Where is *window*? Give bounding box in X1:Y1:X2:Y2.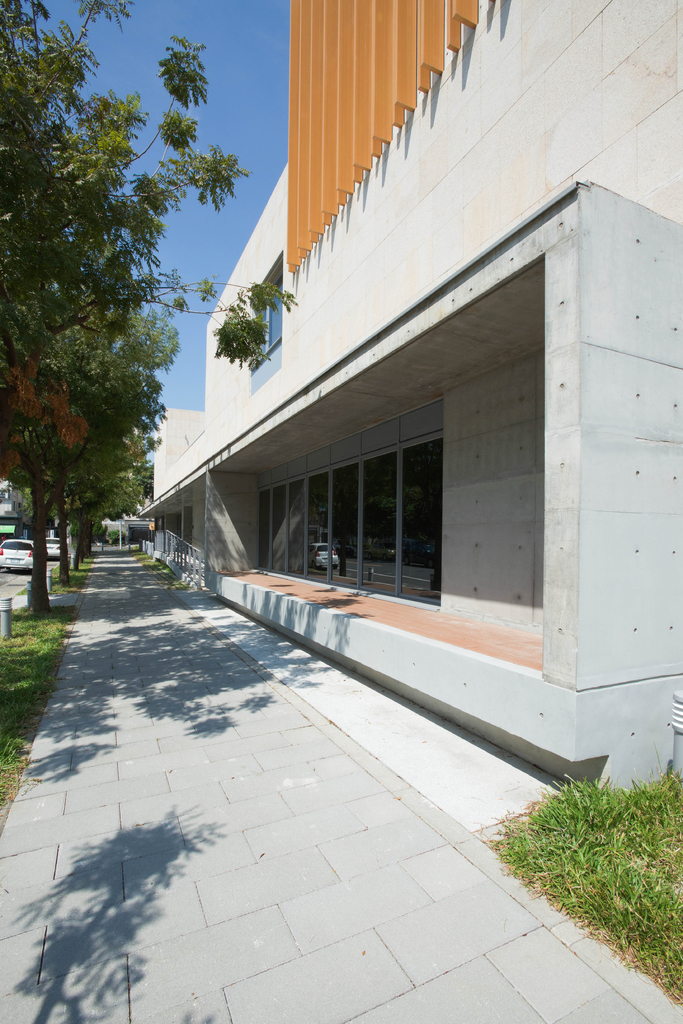
248:276:280:377.
